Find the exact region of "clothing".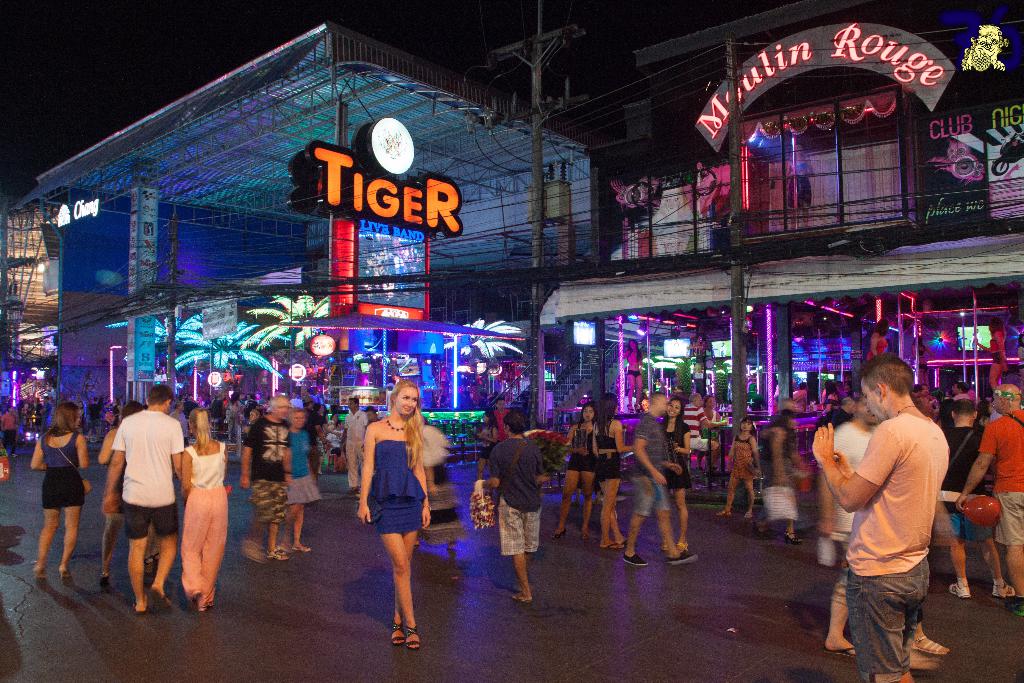
Exact region: bbox=[660, 418, 683, 490].
